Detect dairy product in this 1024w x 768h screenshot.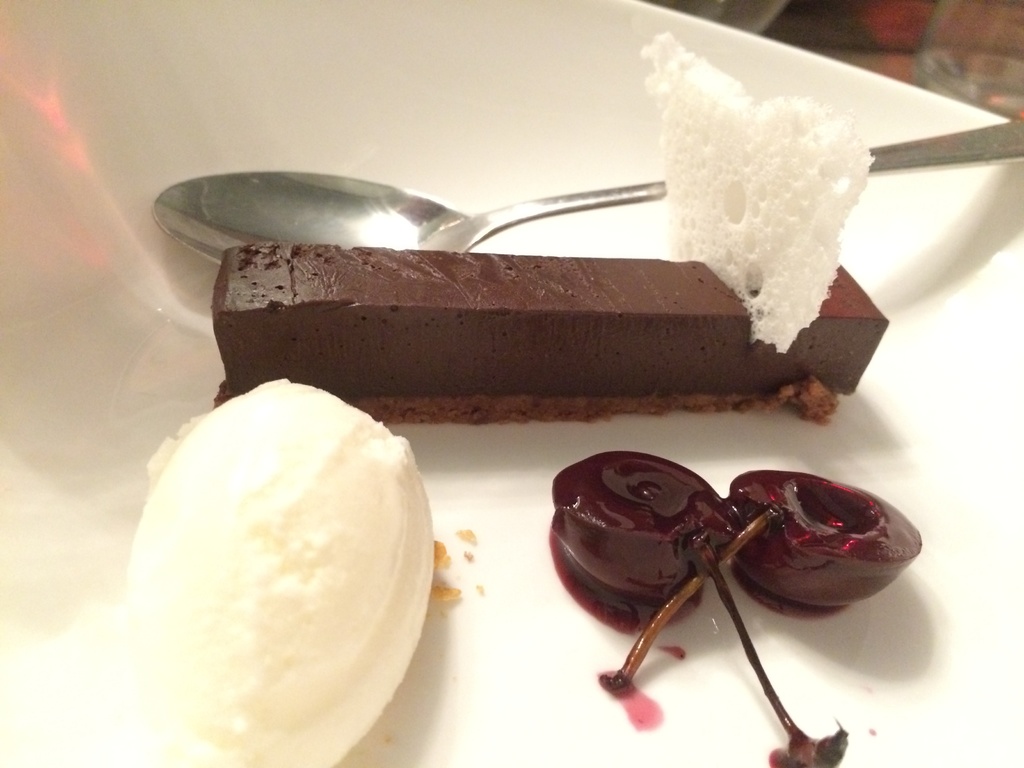
Detection: l=740, t=471, r=922, b=621.
